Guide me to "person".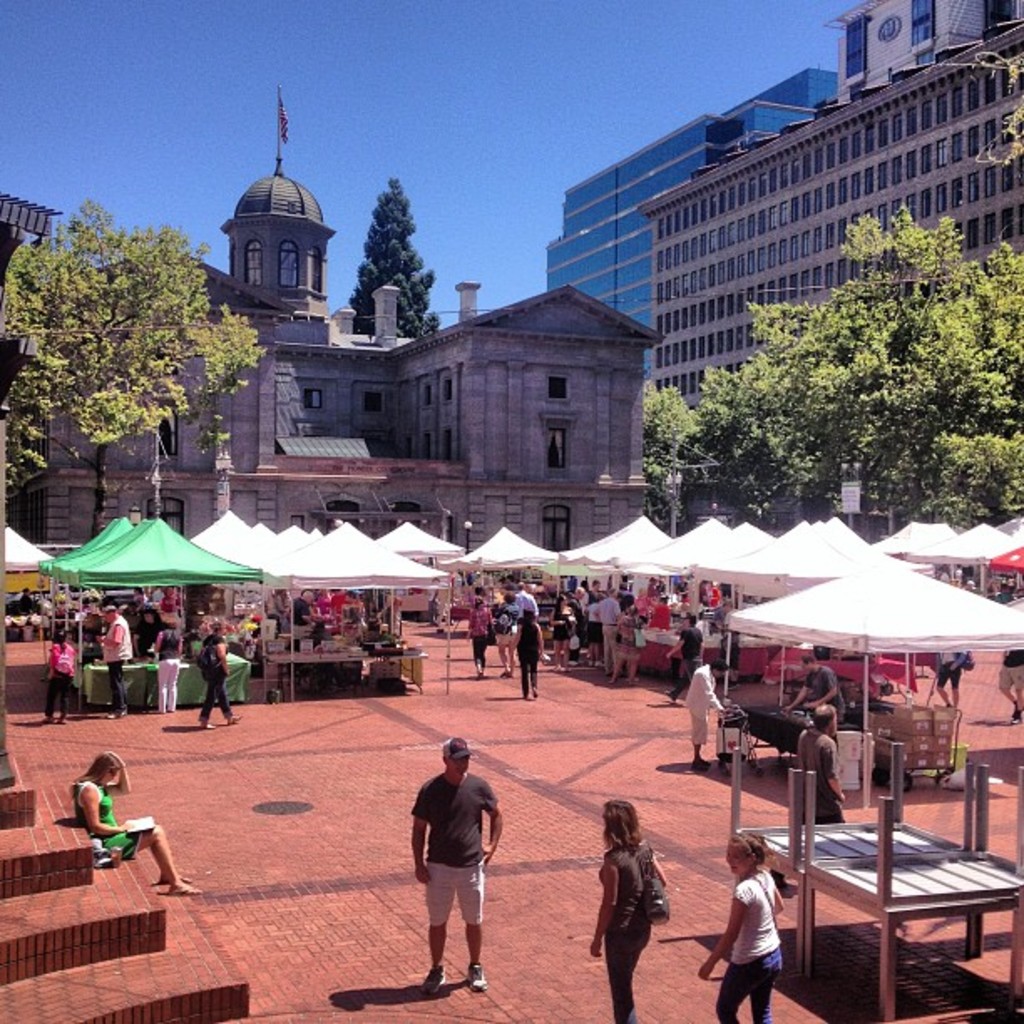
Guidance: <box>470,596,490,678</box>.
